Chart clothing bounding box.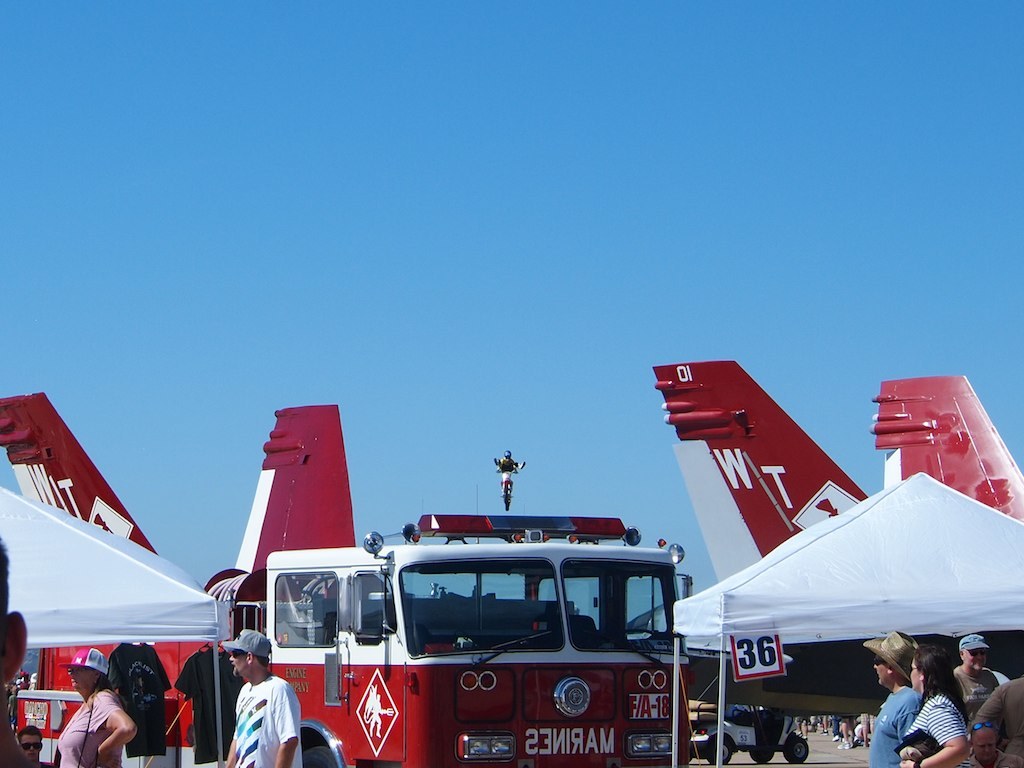
Charted: bbox(907, 692, 966, 767).
